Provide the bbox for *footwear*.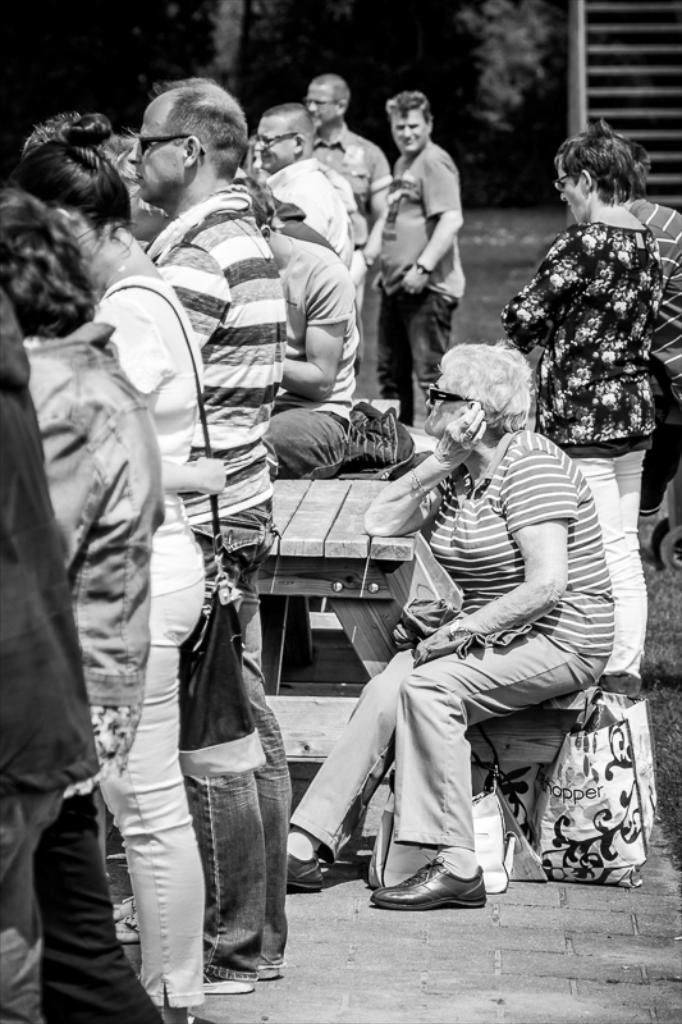
<region>274, 804, 358, 901</region>.
